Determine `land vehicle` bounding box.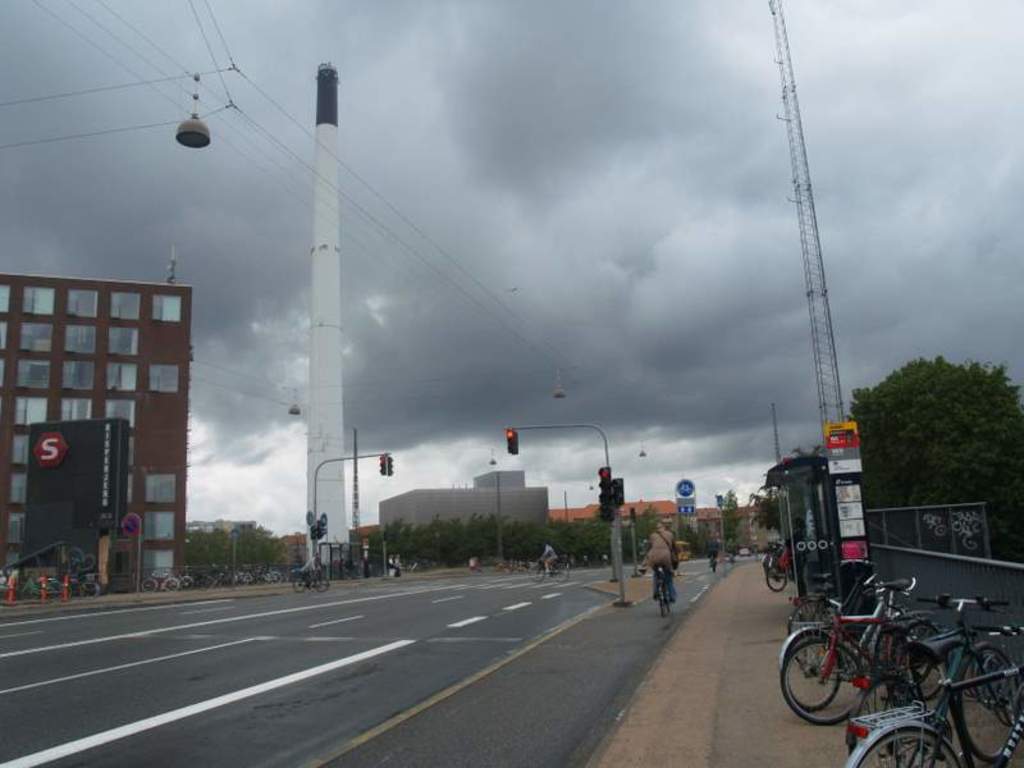
Determined: box(790, 556, 869, 631).
